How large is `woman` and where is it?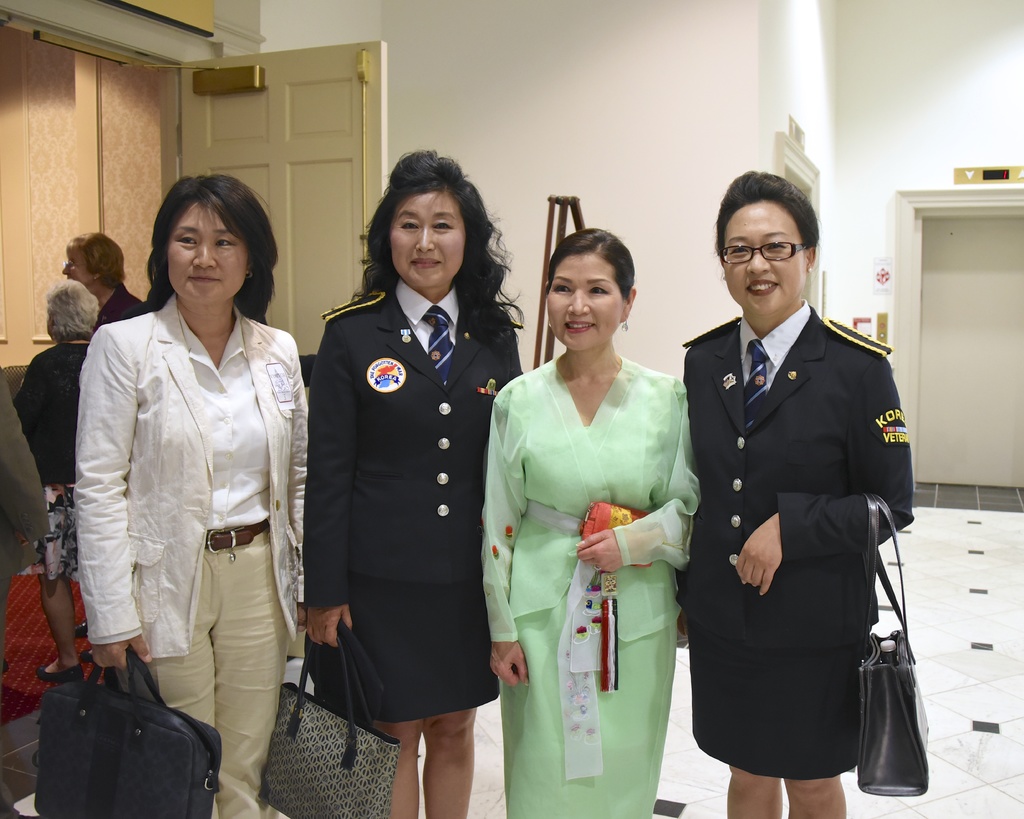
Bounding box: <region>678, 168, 918, 818</region>.
